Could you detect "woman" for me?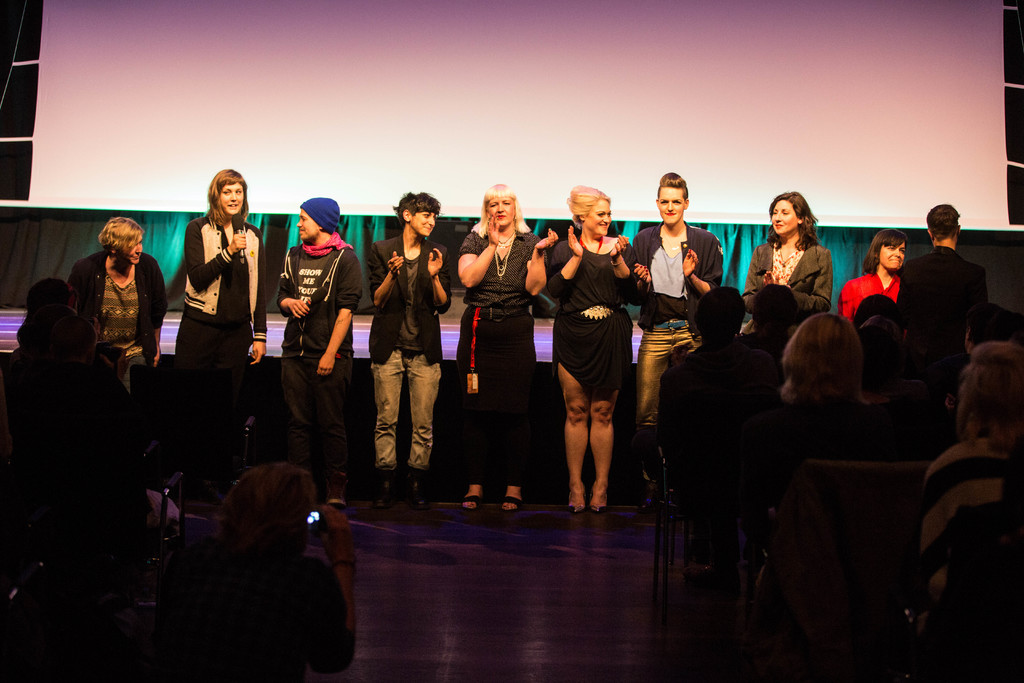
Detection result: (539, 167, 636, 527).
